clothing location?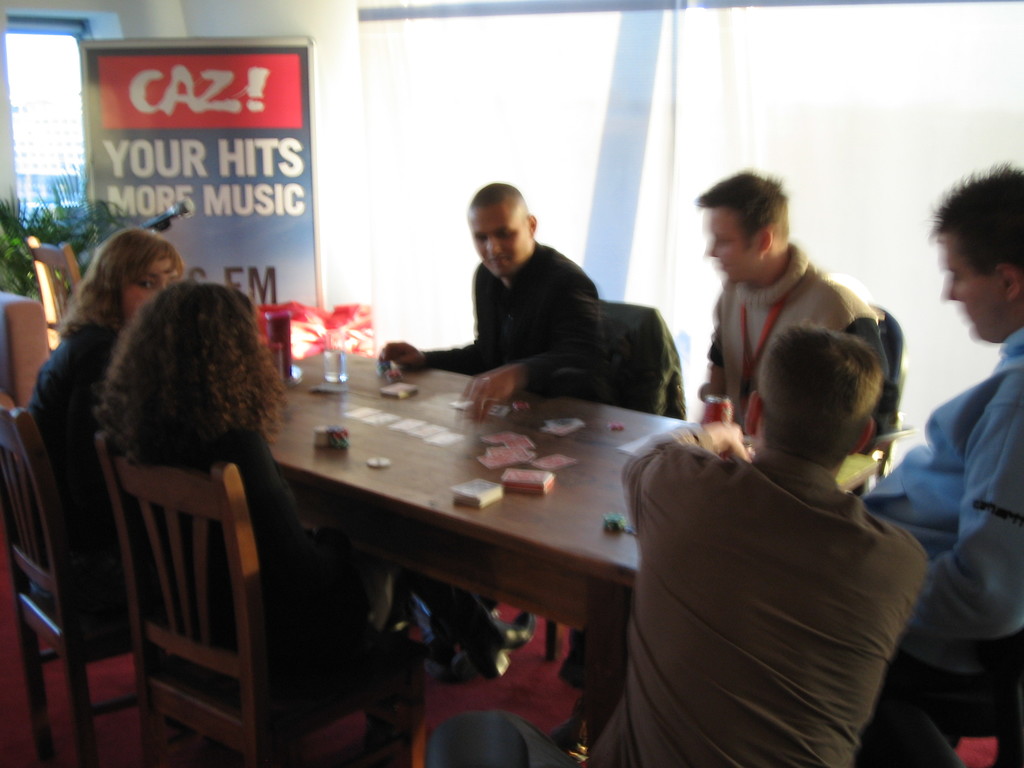
bbox=[491, 415, 930, 767]
